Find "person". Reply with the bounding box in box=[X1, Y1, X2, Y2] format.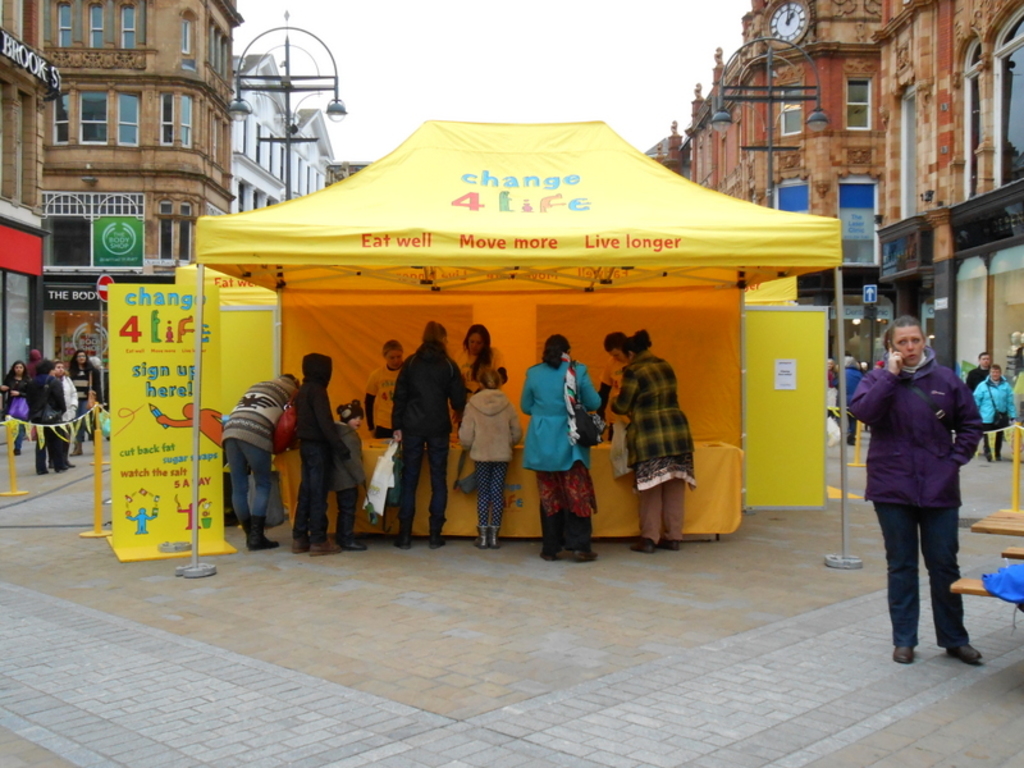
box=[520, 340, 603, 553].
